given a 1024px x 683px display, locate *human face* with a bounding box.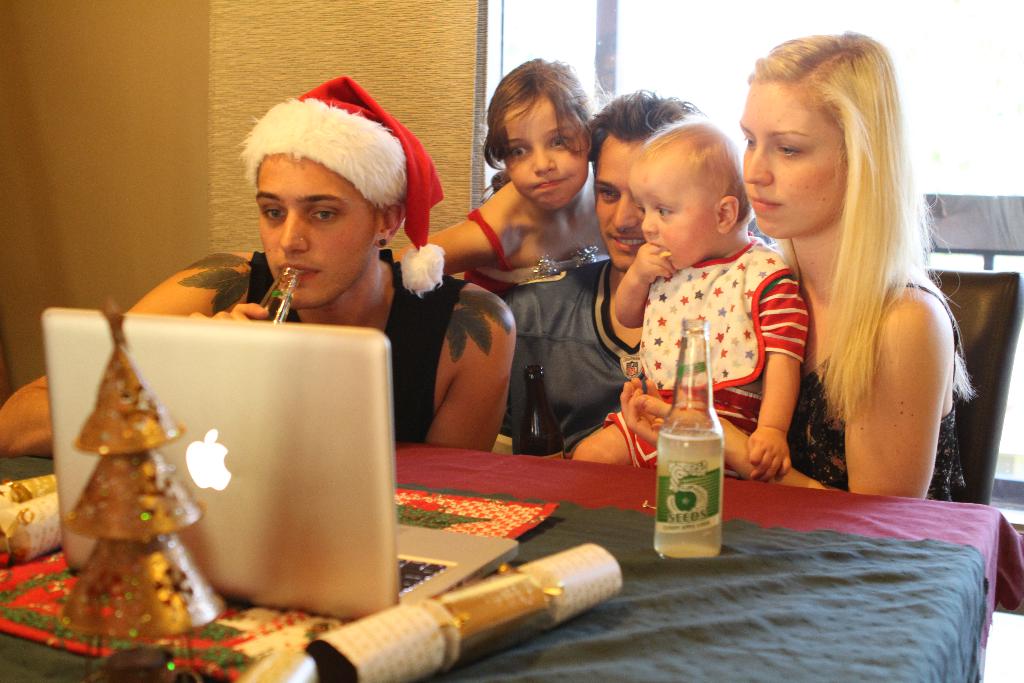
Located: (left=254, top=151, right=380, bottom=324).
